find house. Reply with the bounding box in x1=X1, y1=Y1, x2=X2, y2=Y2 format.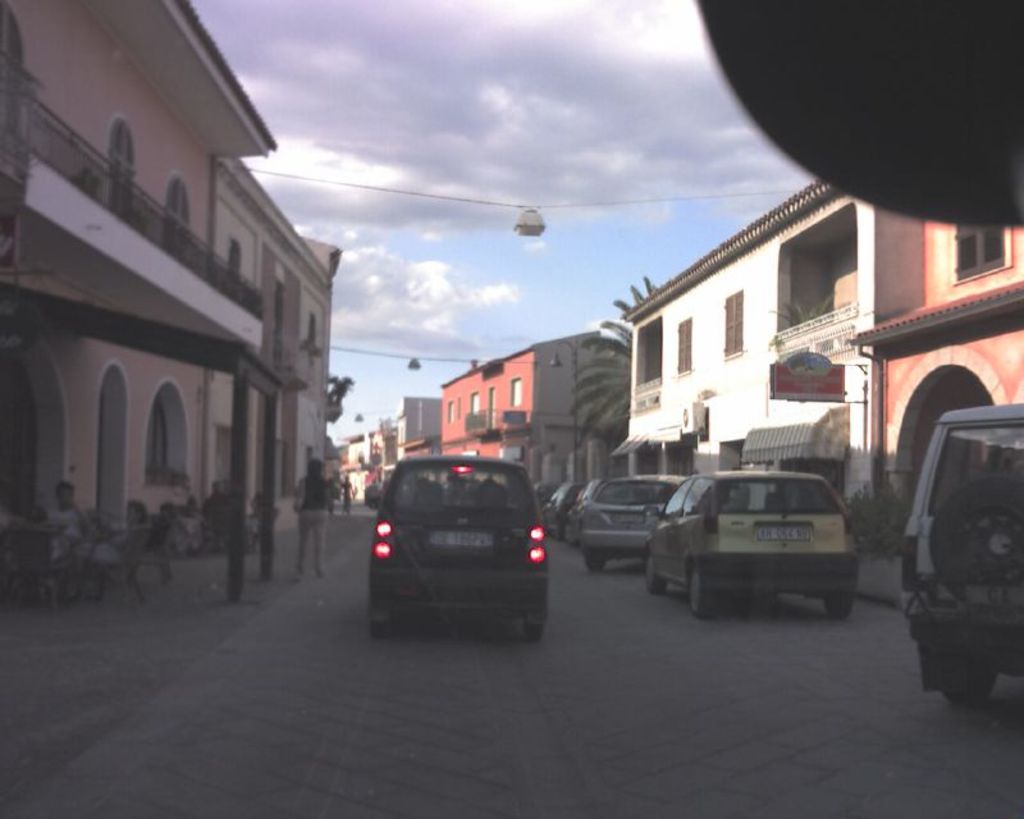
x1=582, y1=163, x2=984, y2=498.
